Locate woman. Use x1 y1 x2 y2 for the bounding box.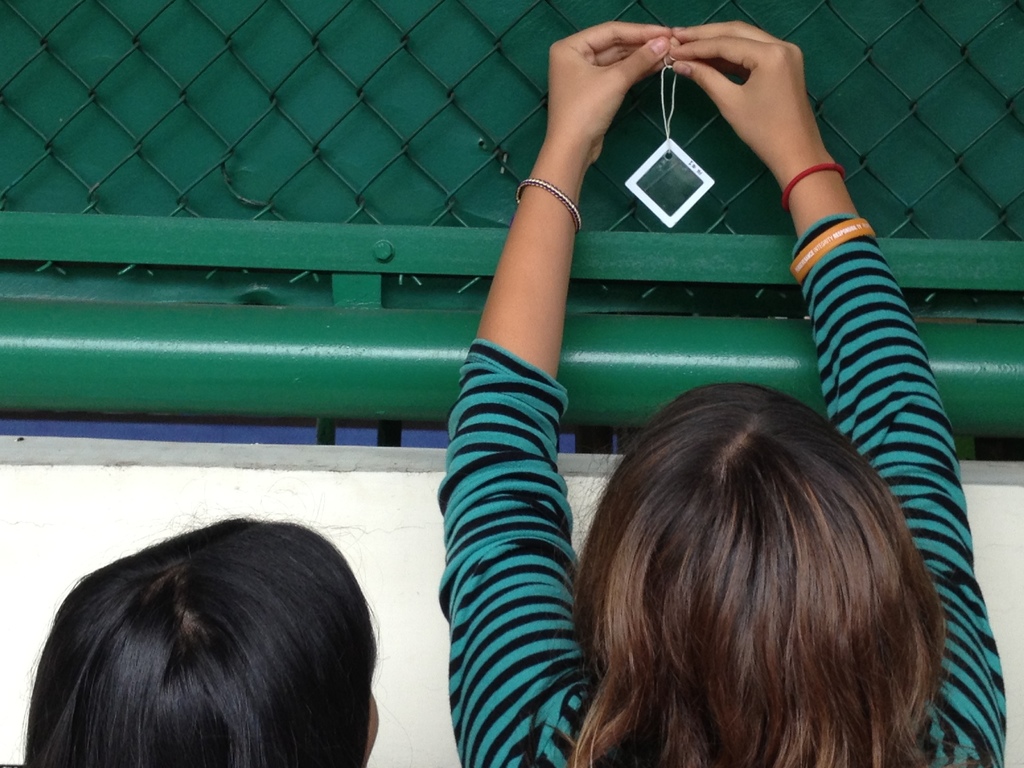
22 513 387 767.
